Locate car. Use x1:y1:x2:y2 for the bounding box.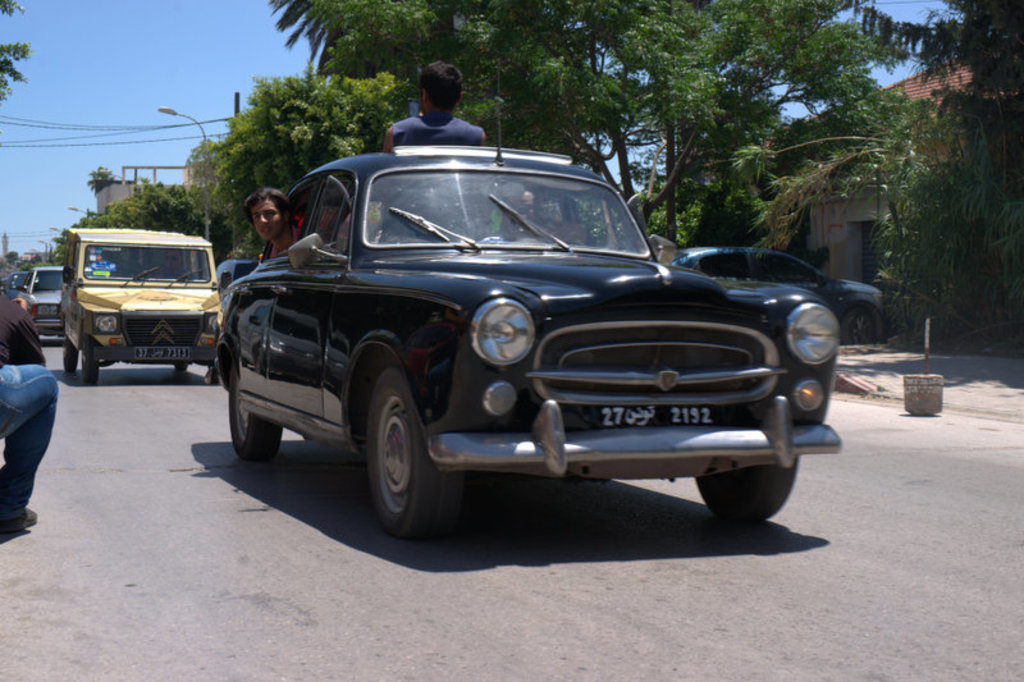
17:266:69:333.
